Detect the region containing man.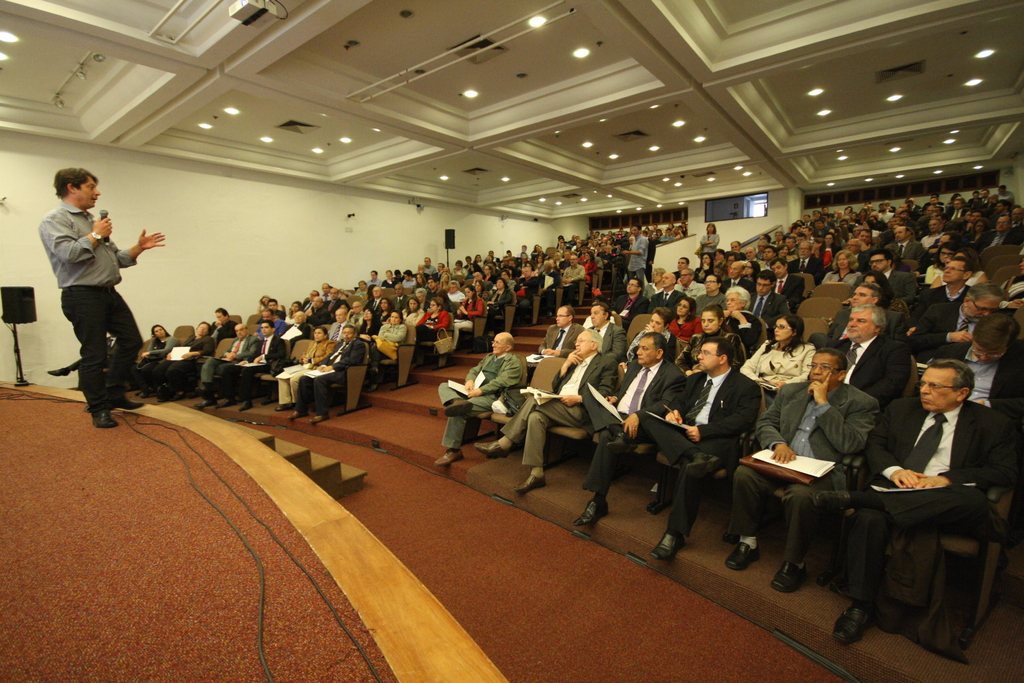
725 261 749 287.
